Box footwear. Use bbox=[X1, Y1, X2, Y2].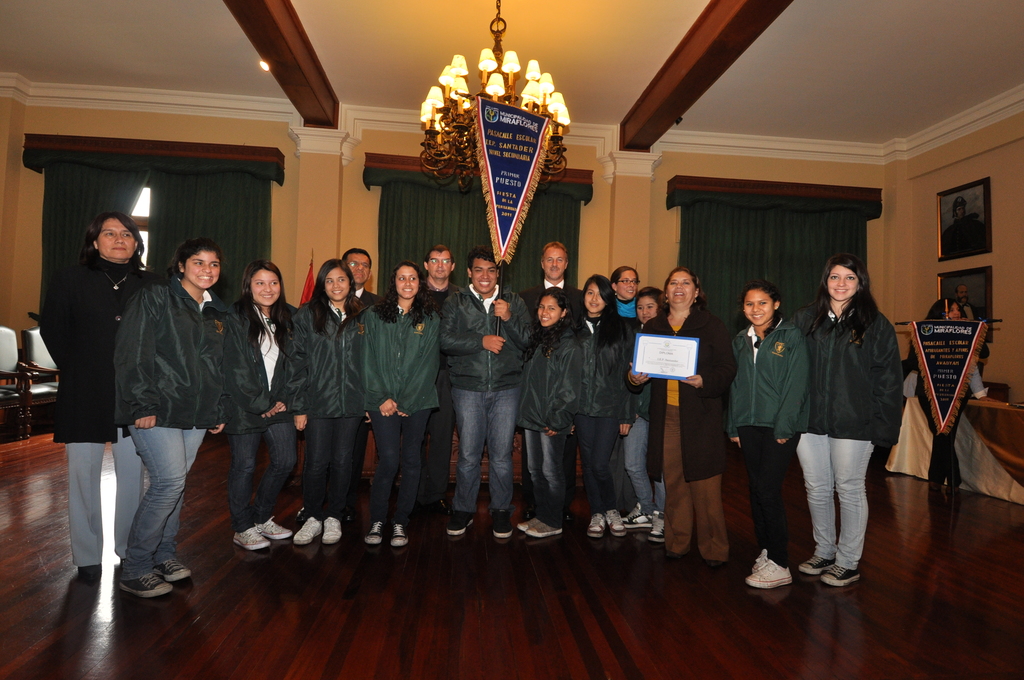
bbox=[260, 520, 296, 542].
